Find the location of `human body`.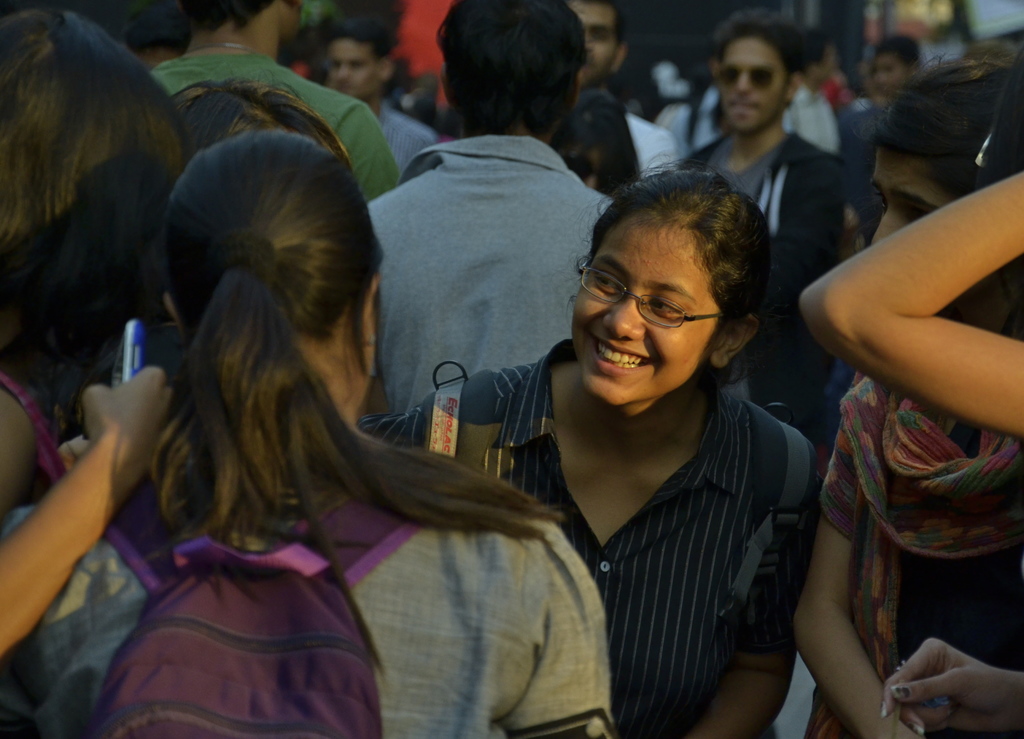
Location: x1=5, y1=424, x2=630, y2=738.
